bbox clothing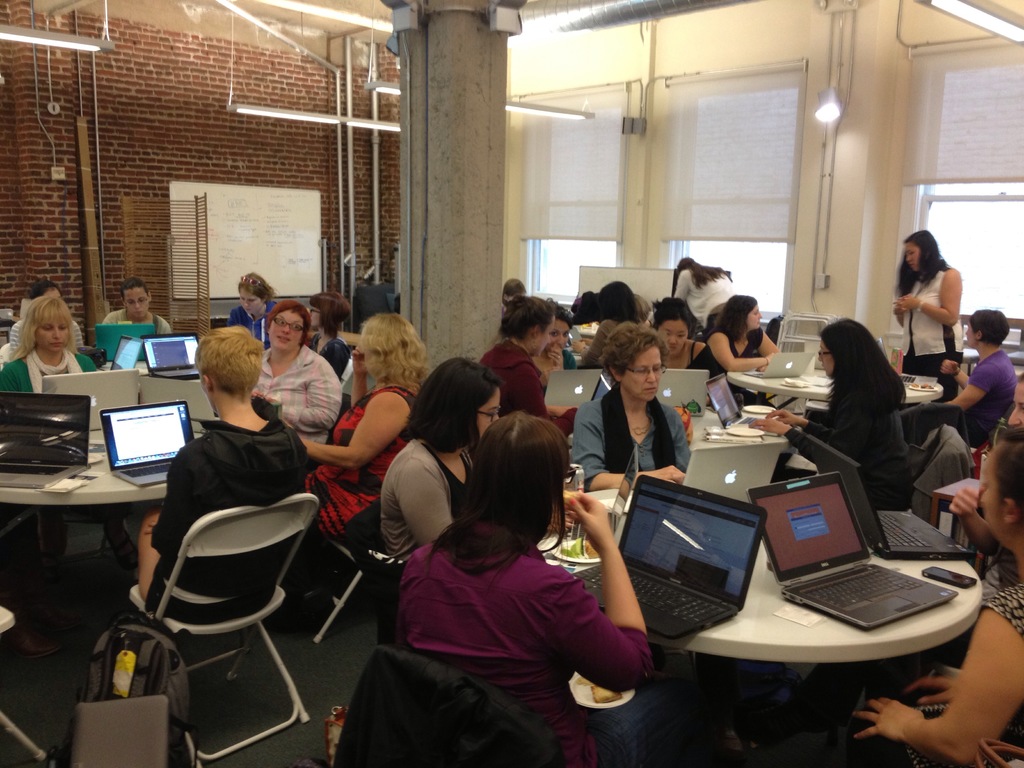
[297, 373, 428, 543]
